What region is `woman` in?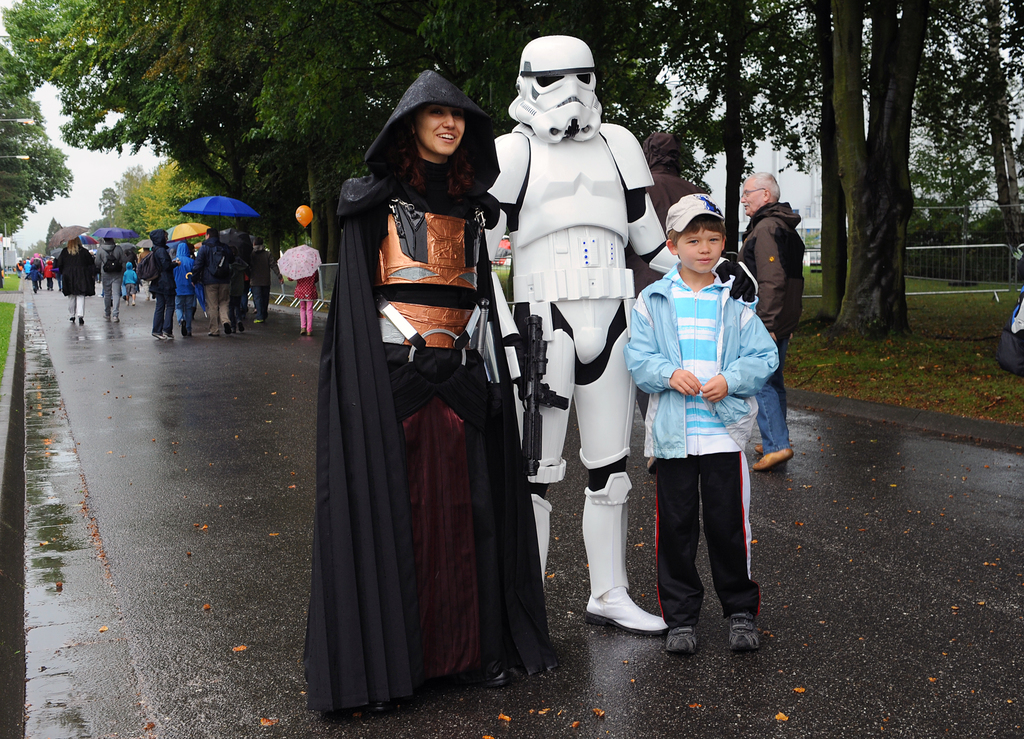
(left=307, top=65, right=527, bottom=710).
